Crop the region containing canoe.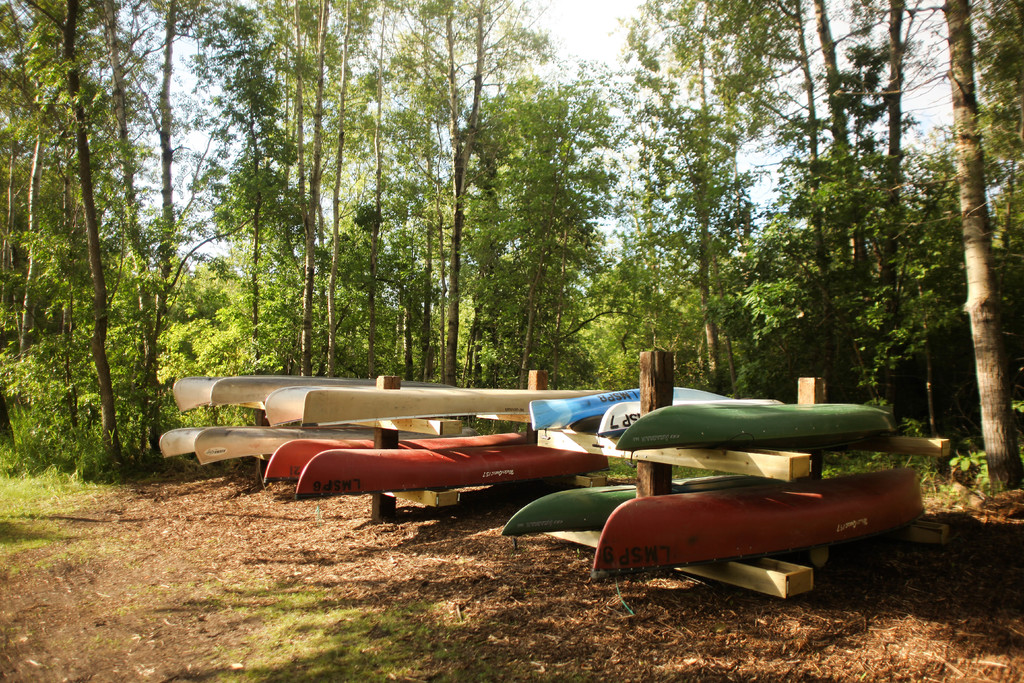
Crop region: region(530, 390, 710, 432).
